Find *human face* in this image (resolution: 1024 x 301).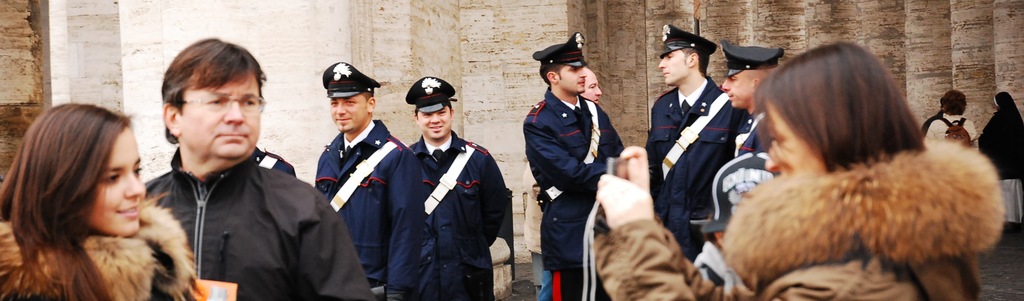
[330,96,366,131].
